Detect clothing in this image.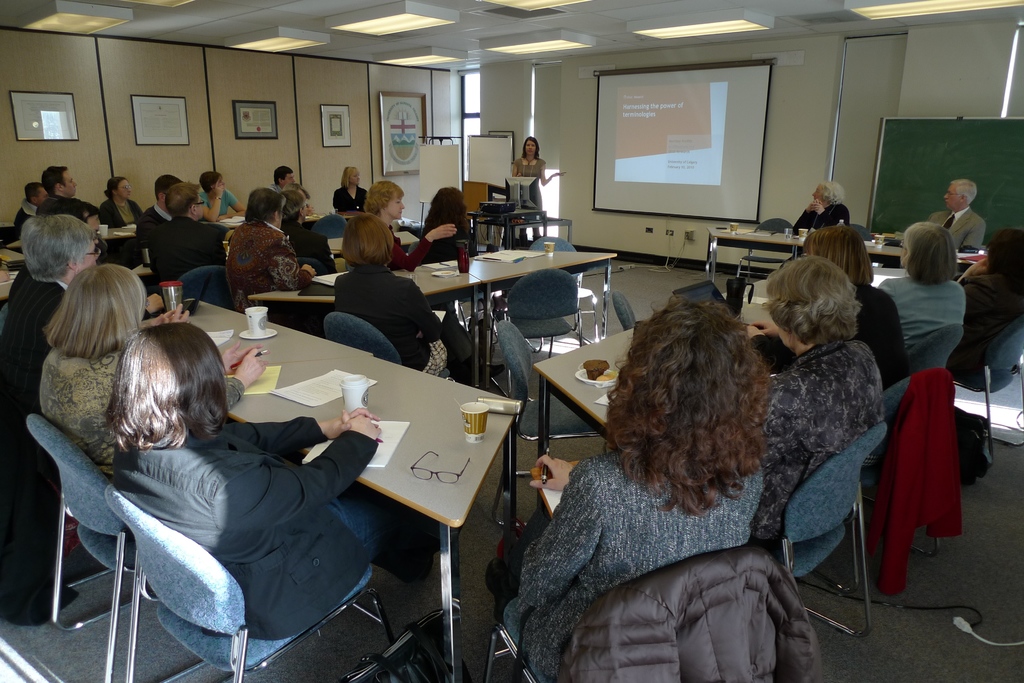
Detection: x1=332 y1=179 x2=370 y2=211.
